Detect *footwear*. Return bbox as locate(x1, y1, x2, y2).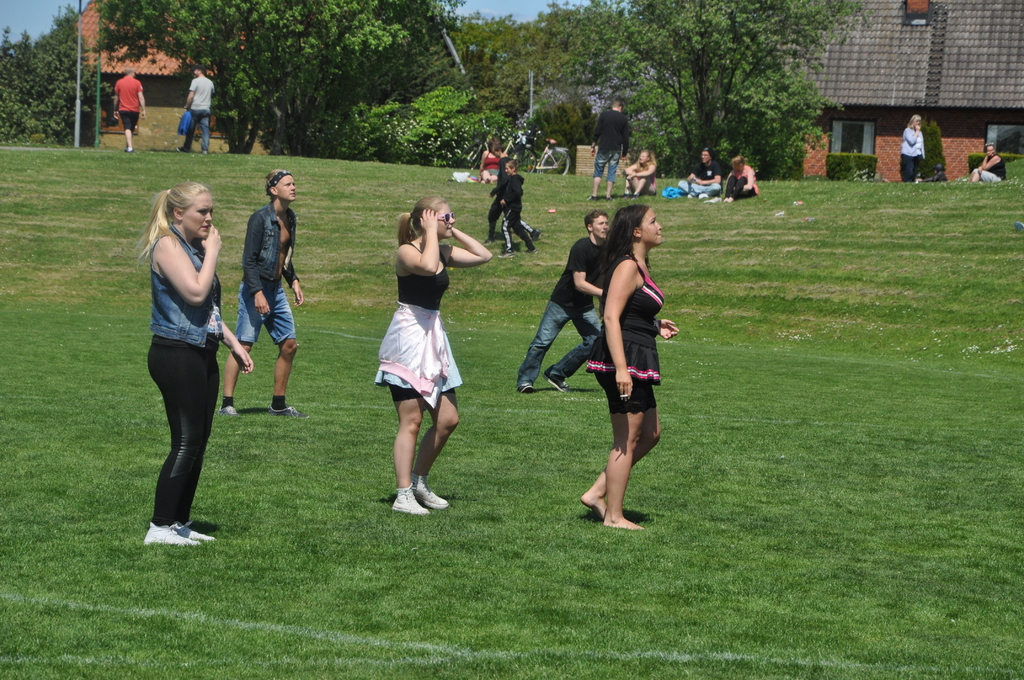
locate(141, 398, 199, 538).
